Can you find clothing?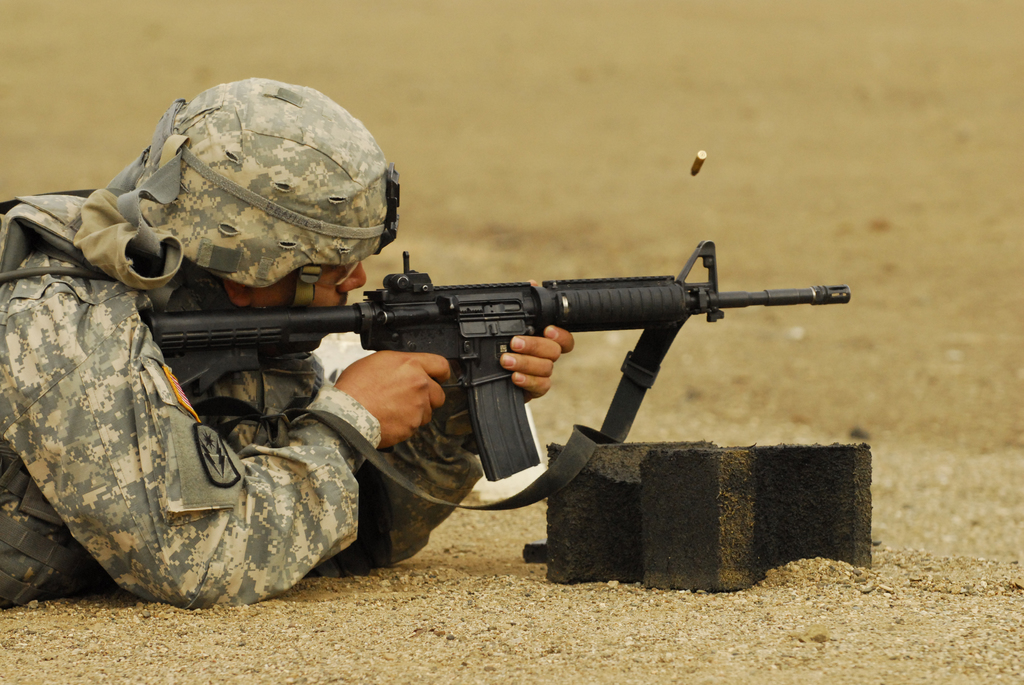
Yes, bounding box: crop(0, 193, 484, 610).
